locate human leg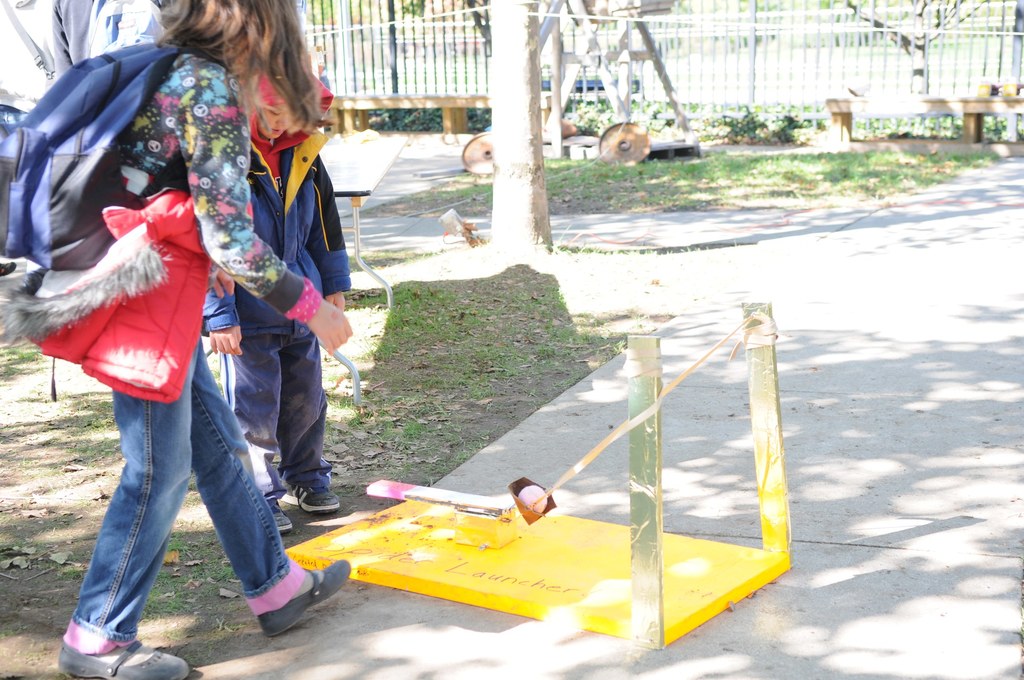
190,338,349,638
